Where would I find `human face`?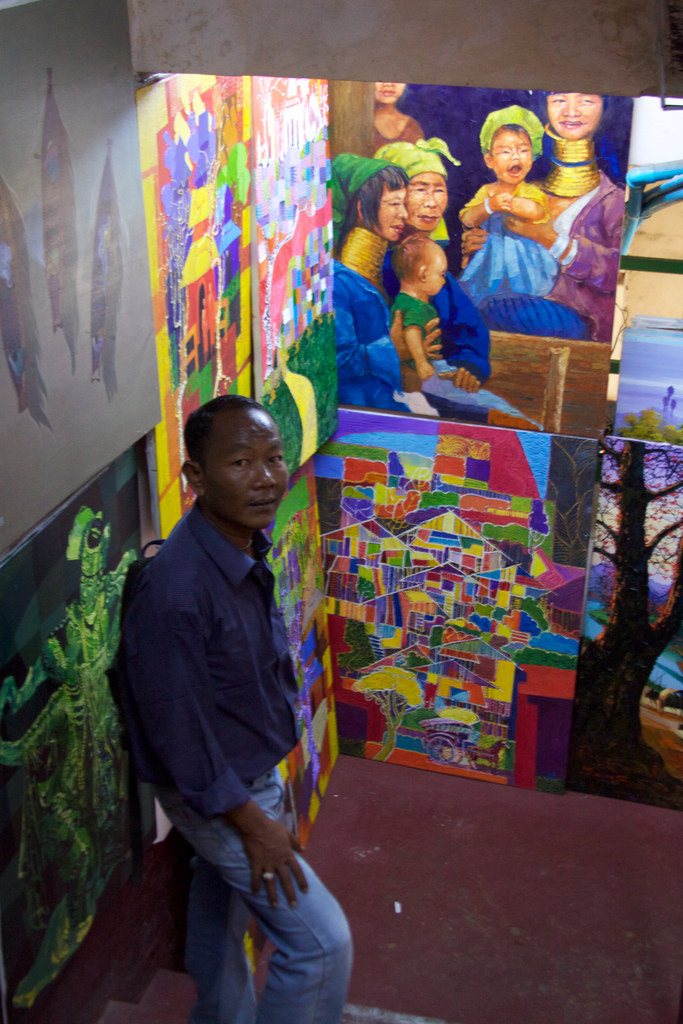
At 213/414/286/526.
